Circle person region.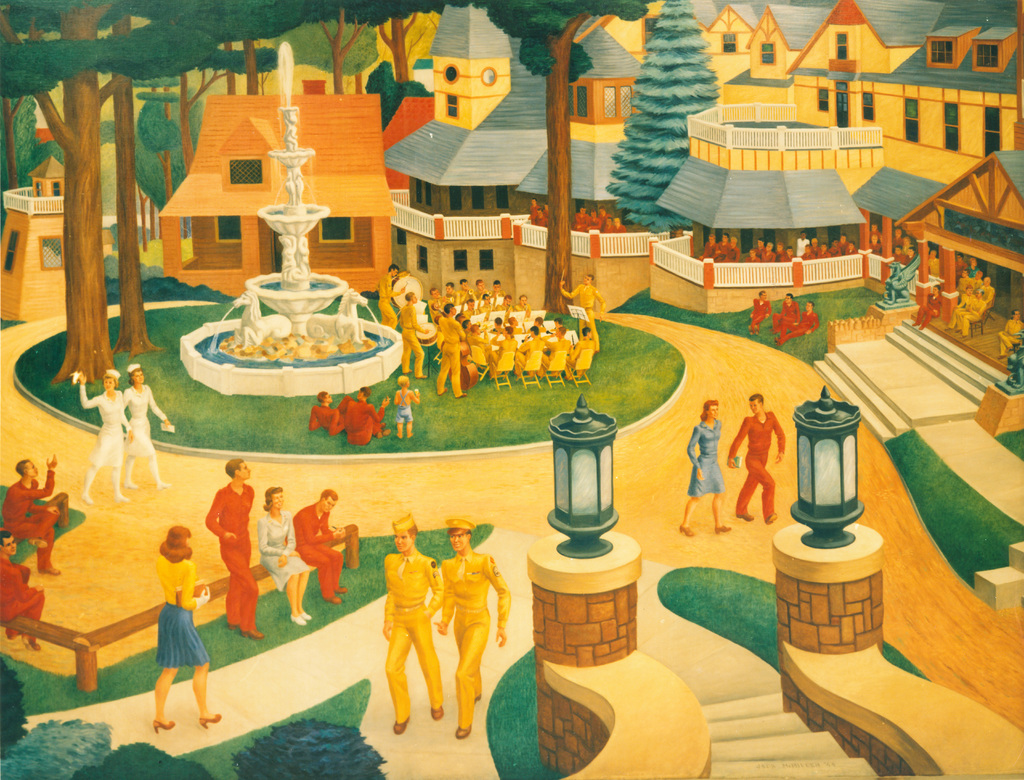
Region: 255/483/319/628.
